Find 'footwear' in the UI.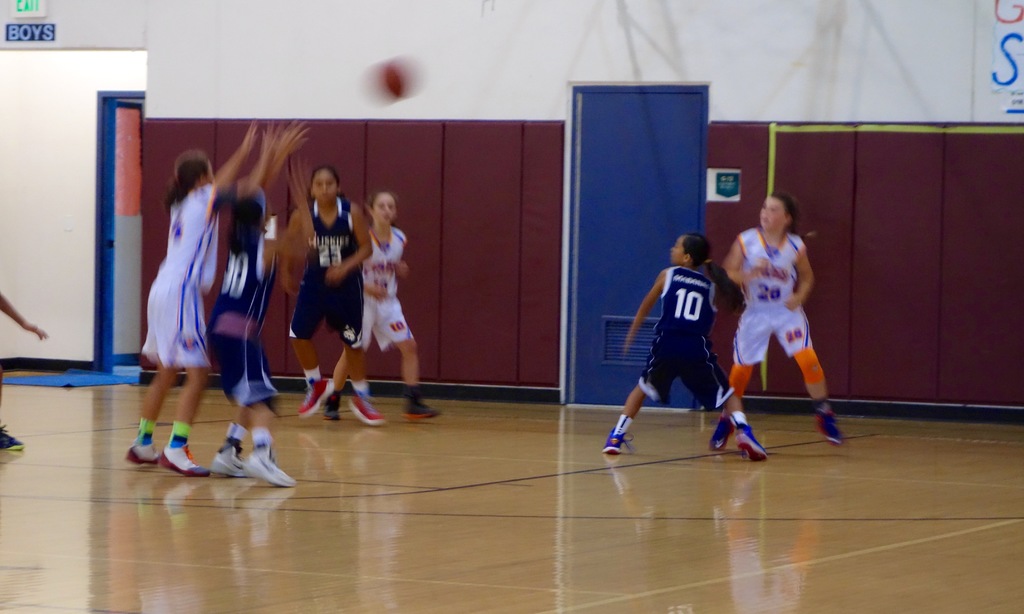
UI element at 210, 439, 248, 480.
